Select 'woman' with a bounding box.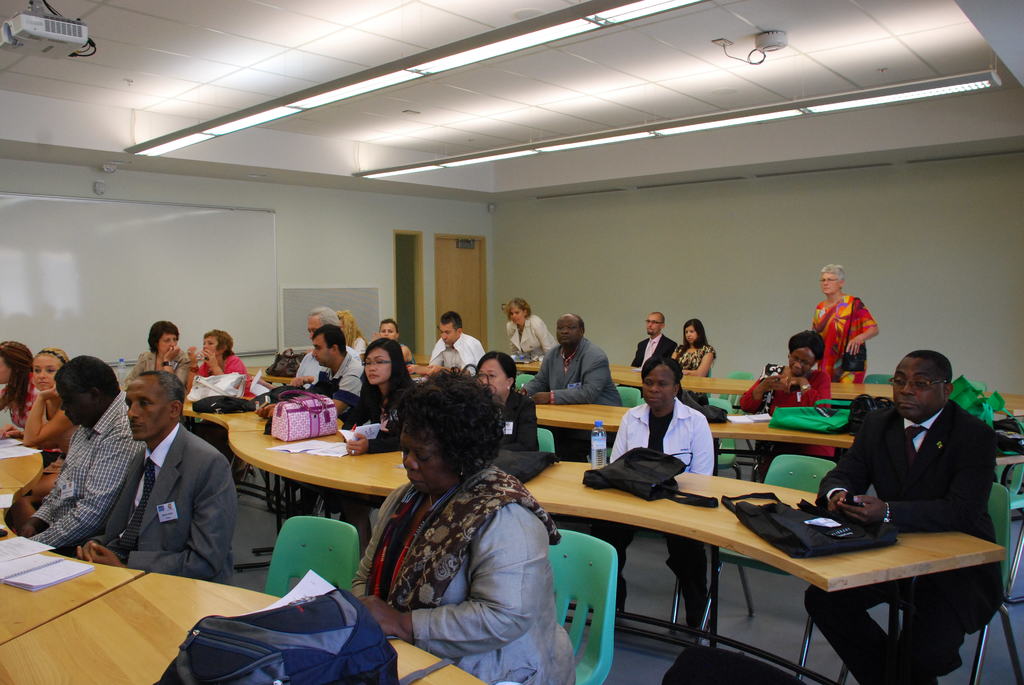
x1=331 y1=341 x2=417 y2=454.
